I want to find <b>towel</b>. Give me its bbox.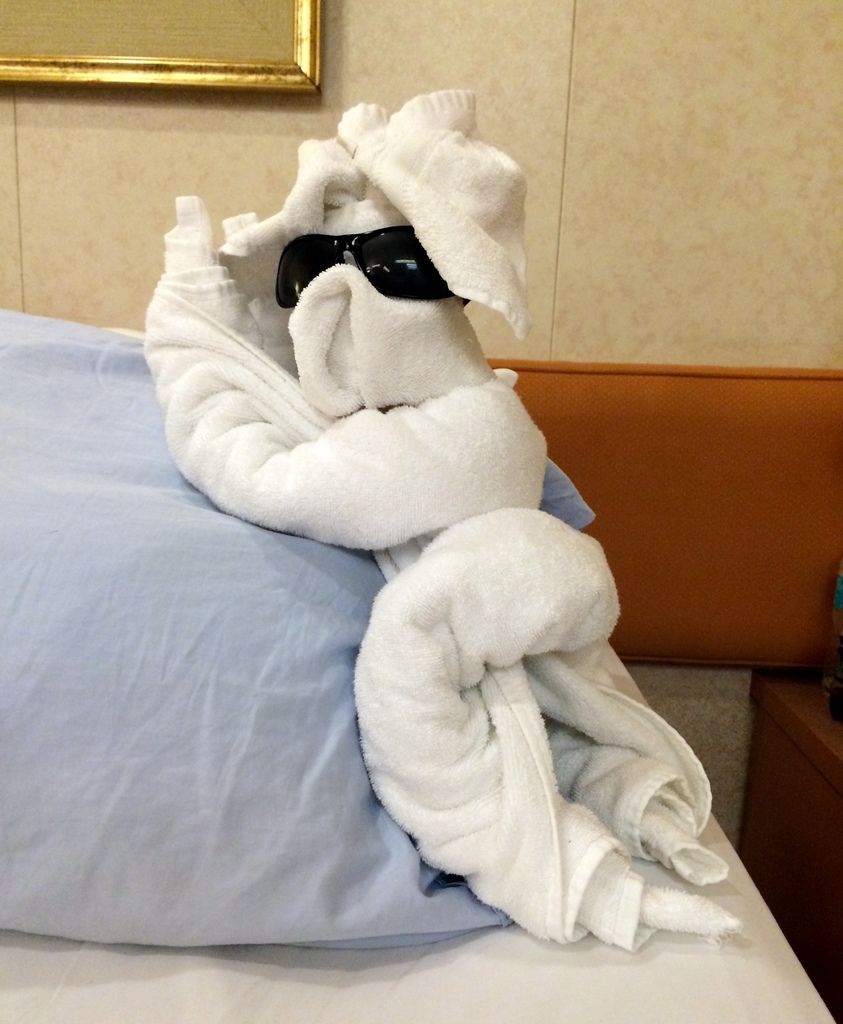
bbox=(143, 84, 742, 952).
